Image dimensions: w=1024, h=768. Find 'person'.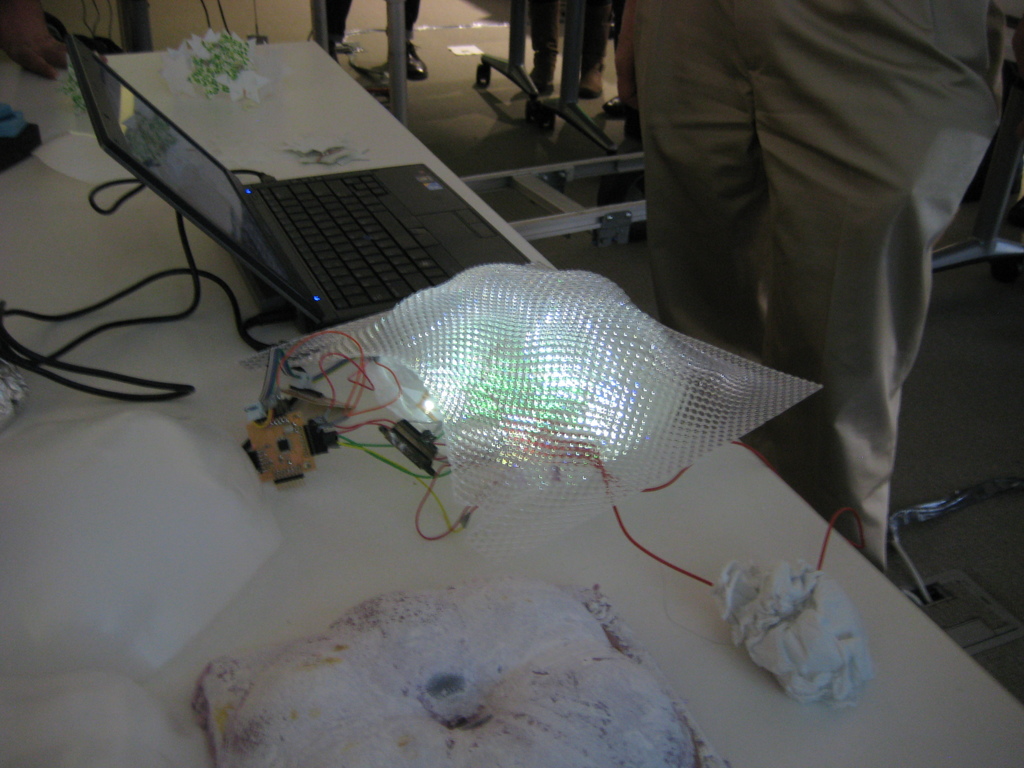
x1=303 y1=0 x2=428 y2=77.
